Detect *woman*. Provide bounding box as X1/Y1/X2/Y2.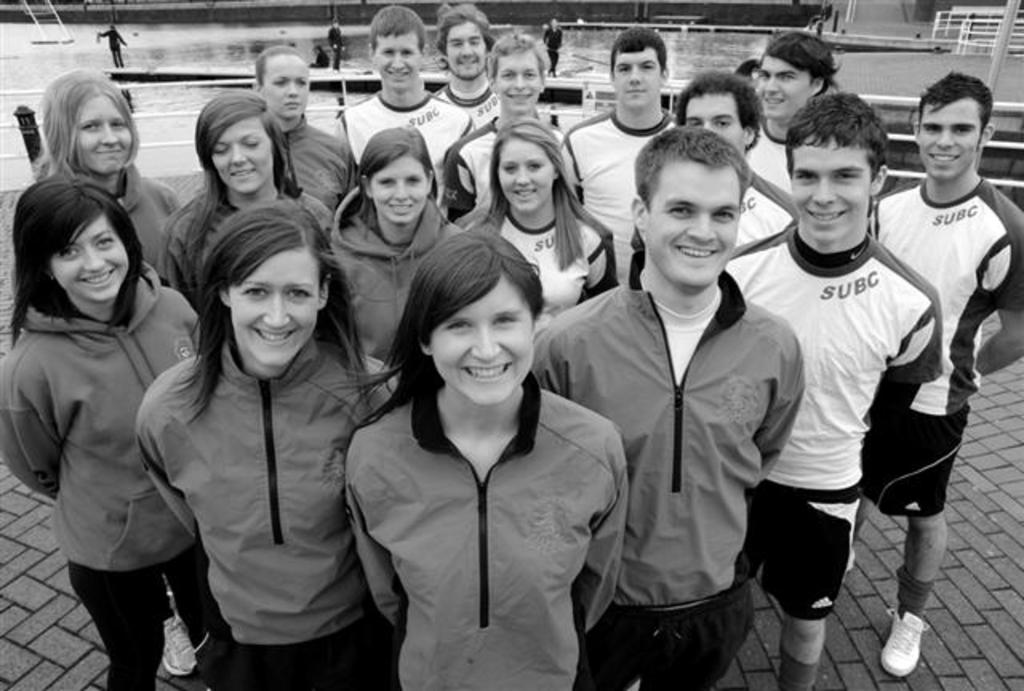
344/229/629/689.
